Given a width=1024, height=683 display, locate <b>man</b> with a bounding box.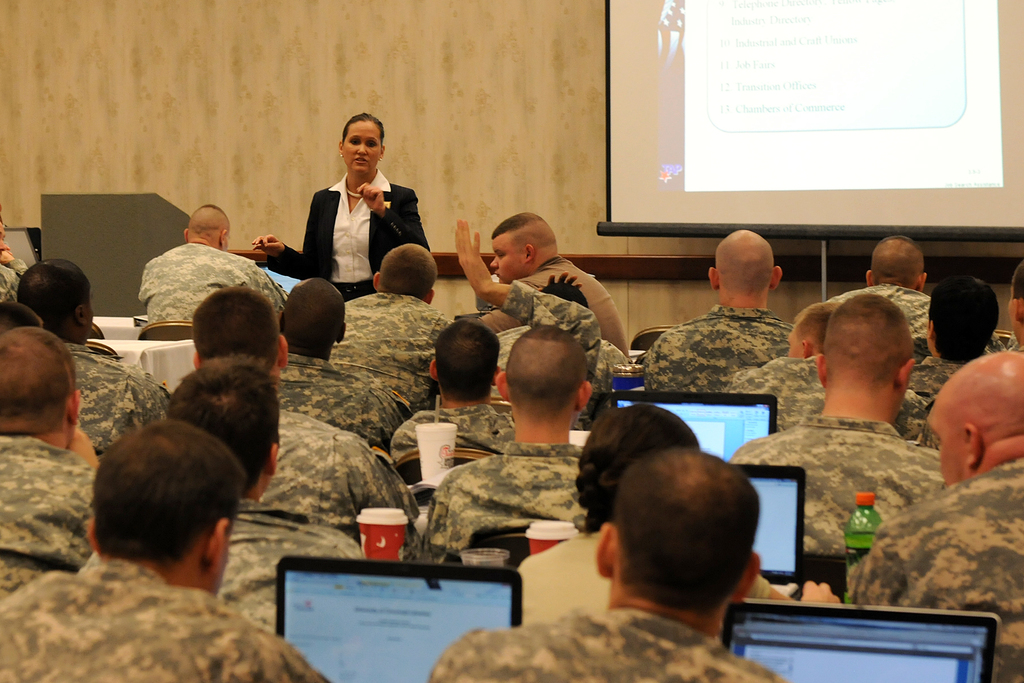
Located: box=[140, 206, 289, 324].
